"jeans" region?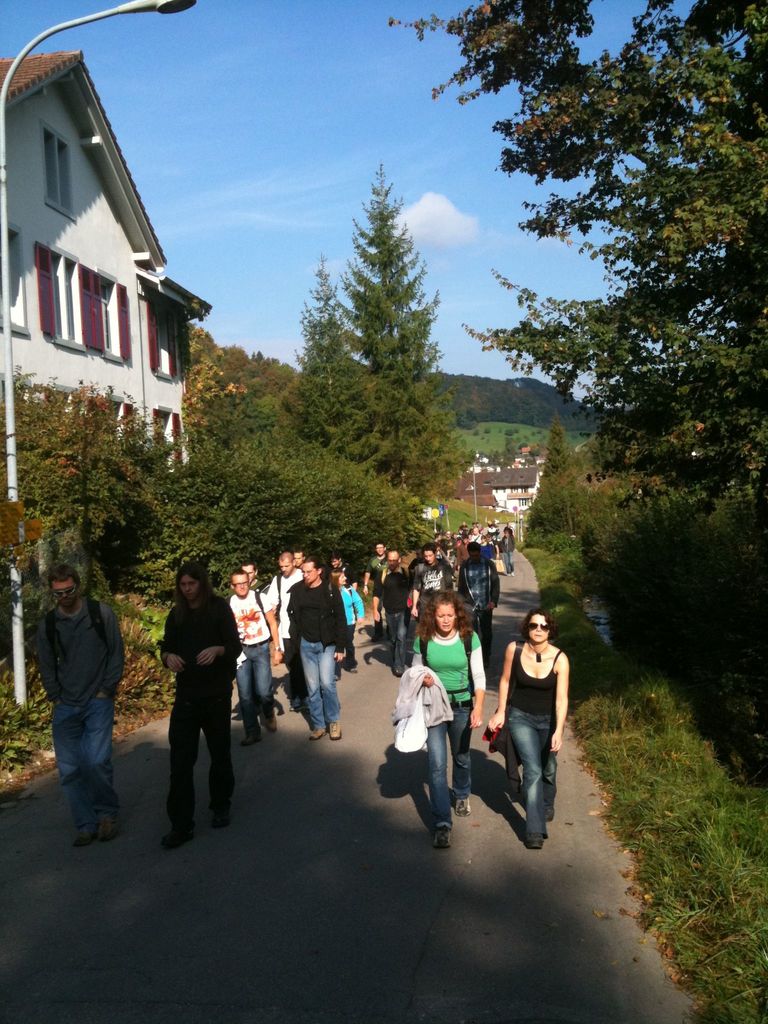
(49,702,116,842)
